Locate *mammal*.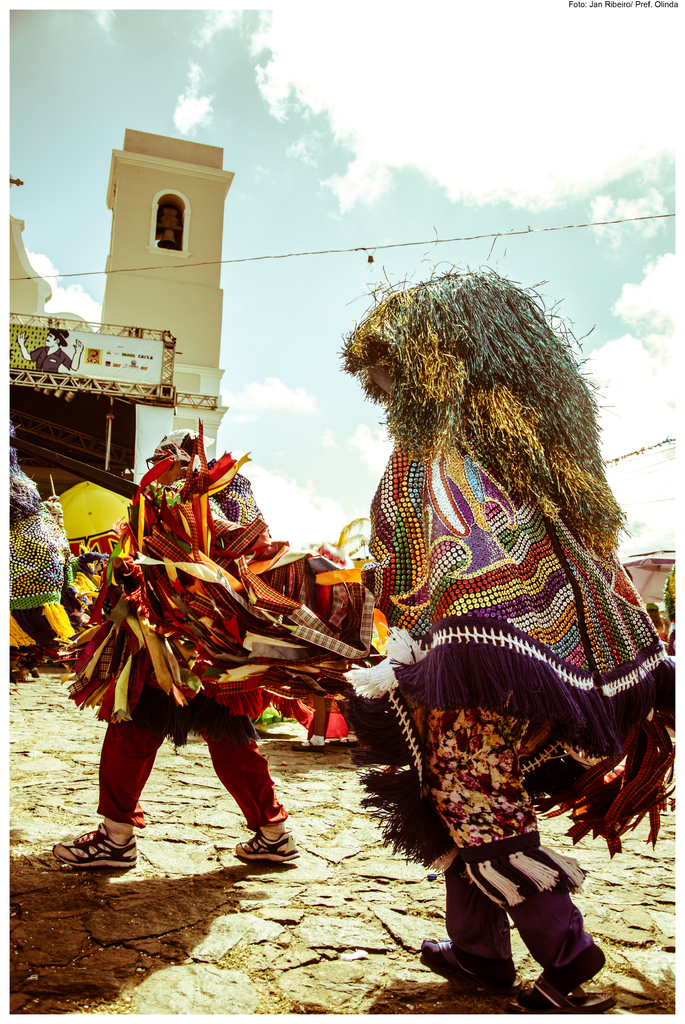
Bounding box: box=[293, 511, 368, 753].
